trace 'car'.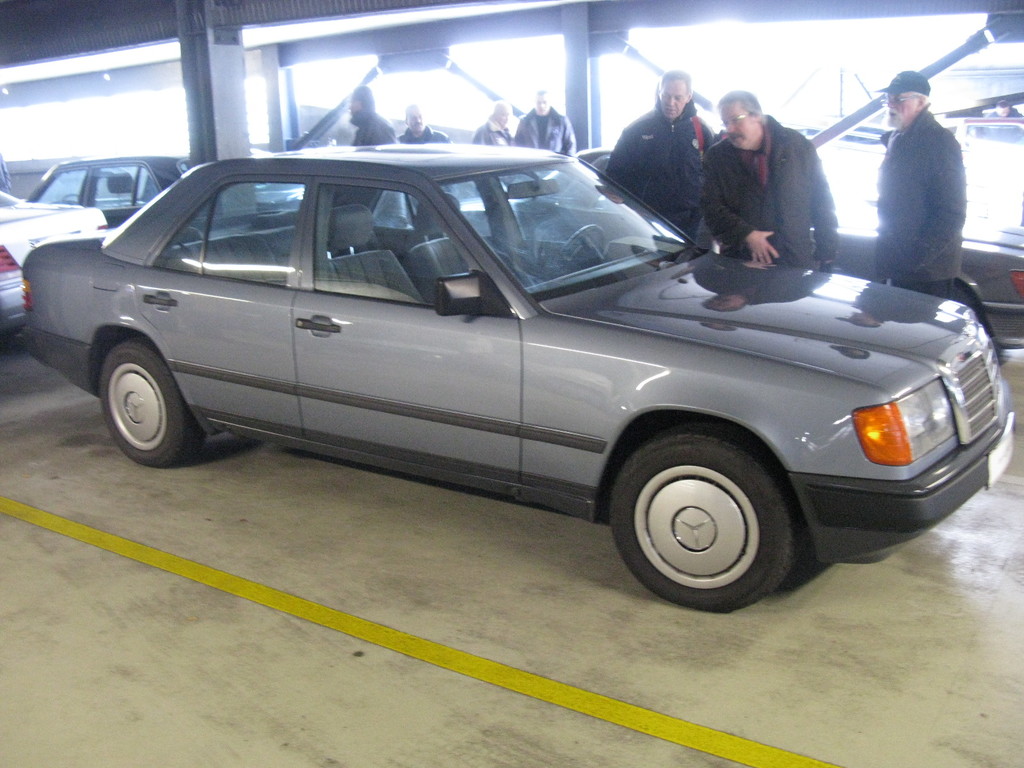
Traced to l=0, t=184, r=109, b=339.
